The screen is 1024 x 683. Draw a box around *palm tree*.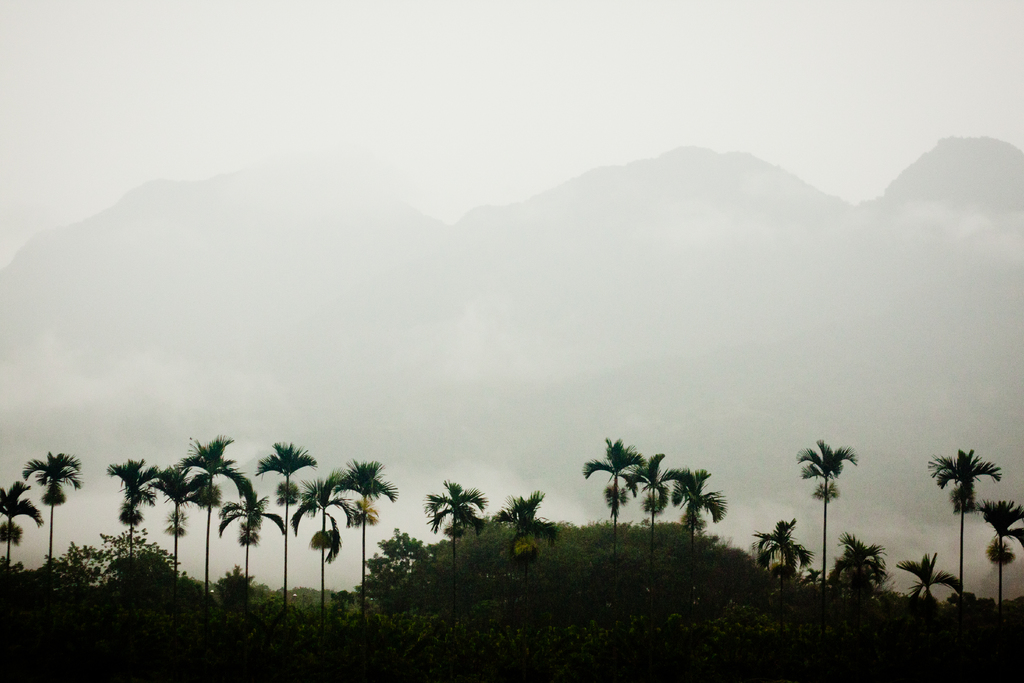
Rect(902, 554, 971, 611).
